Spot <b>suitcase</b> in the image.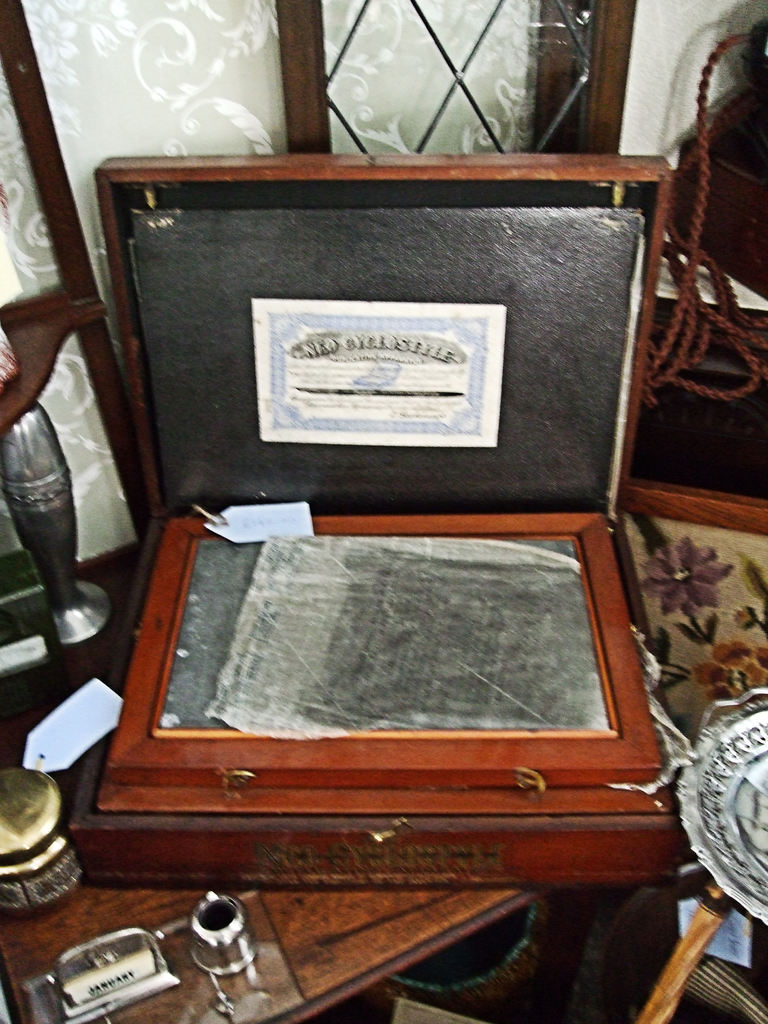
<b>suitcase</b> found at 74/152/687/883.
